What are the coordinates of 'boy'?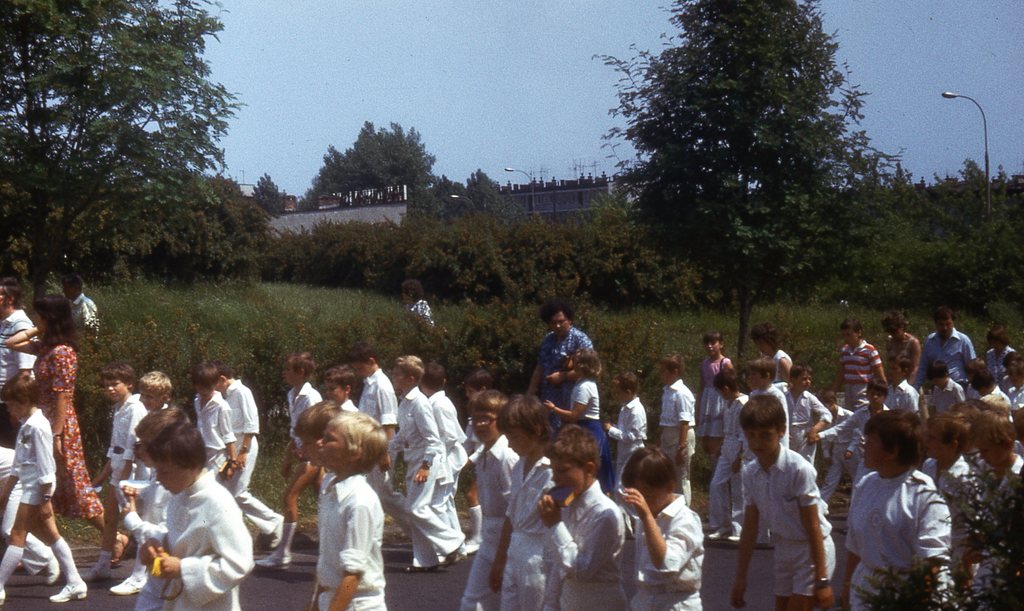
605:366:653:539.
